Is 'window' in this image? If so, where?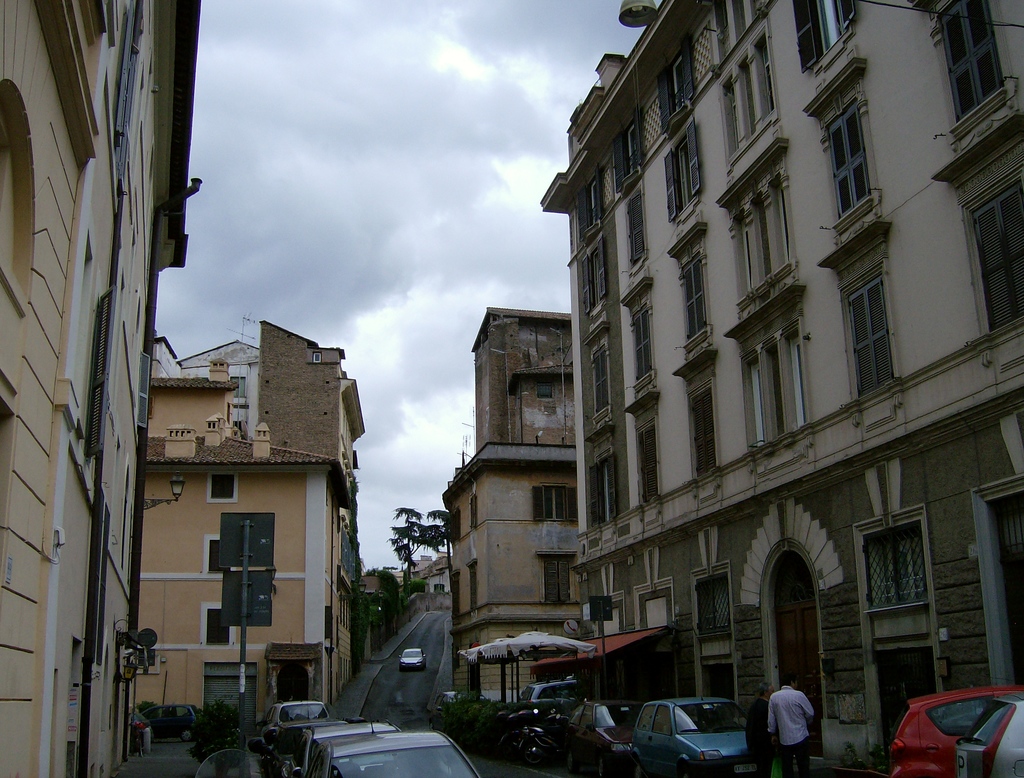
Yes, at <bbox>609, 111, 645, 191</bbox>.
